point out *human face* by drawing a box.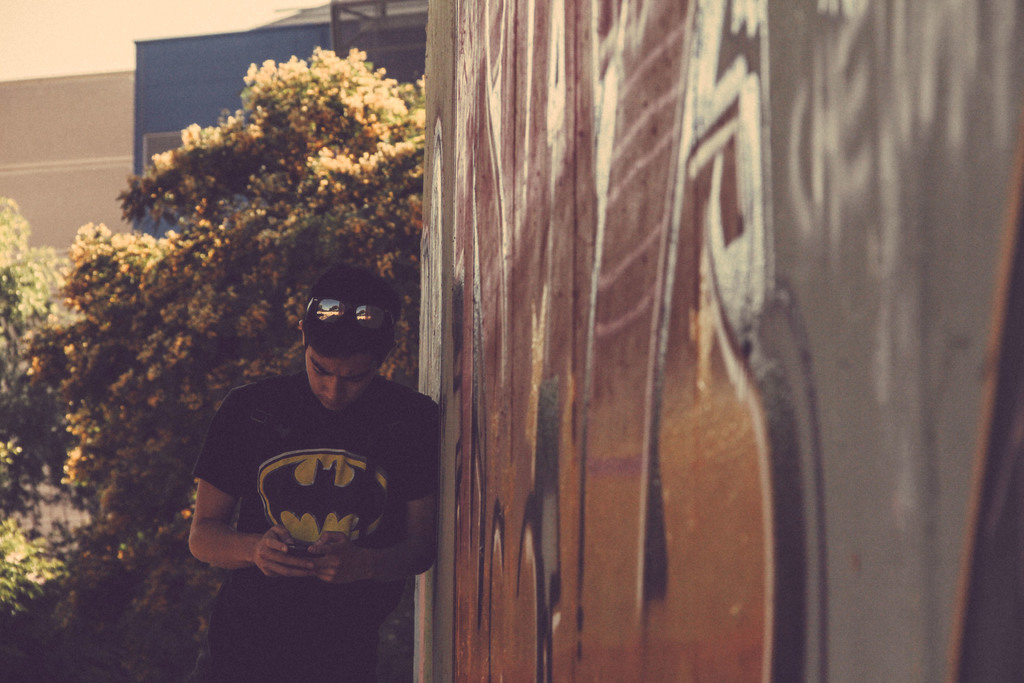
region(305, 346, 380, 413).
